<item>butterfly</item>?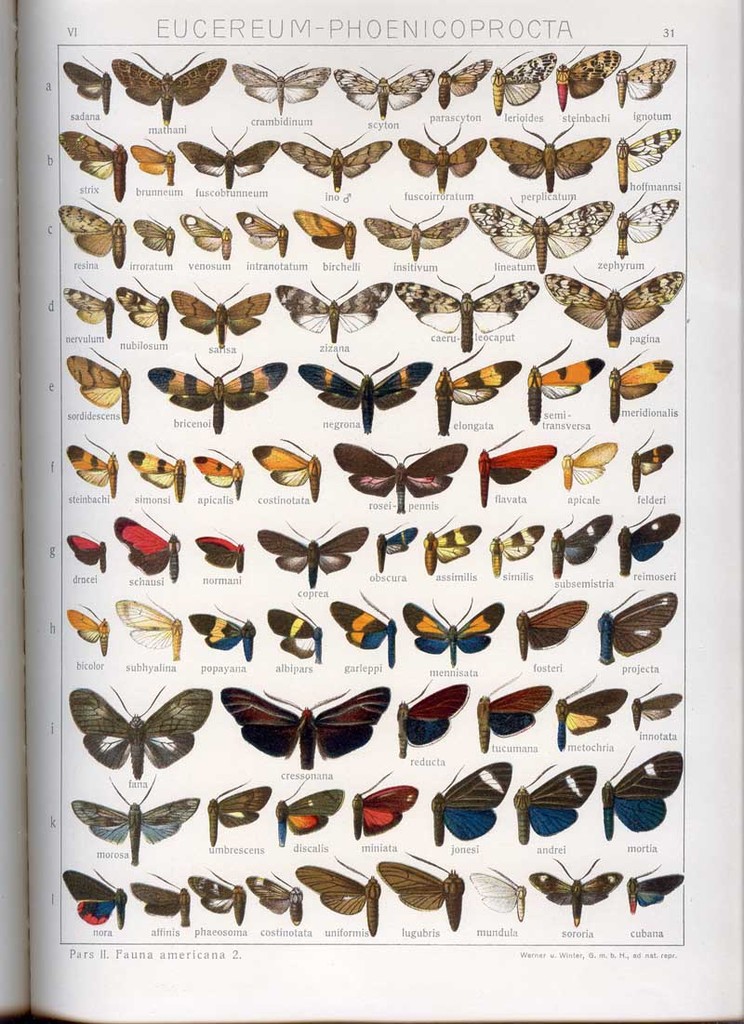
BBox(61, 272, 109, 333)
